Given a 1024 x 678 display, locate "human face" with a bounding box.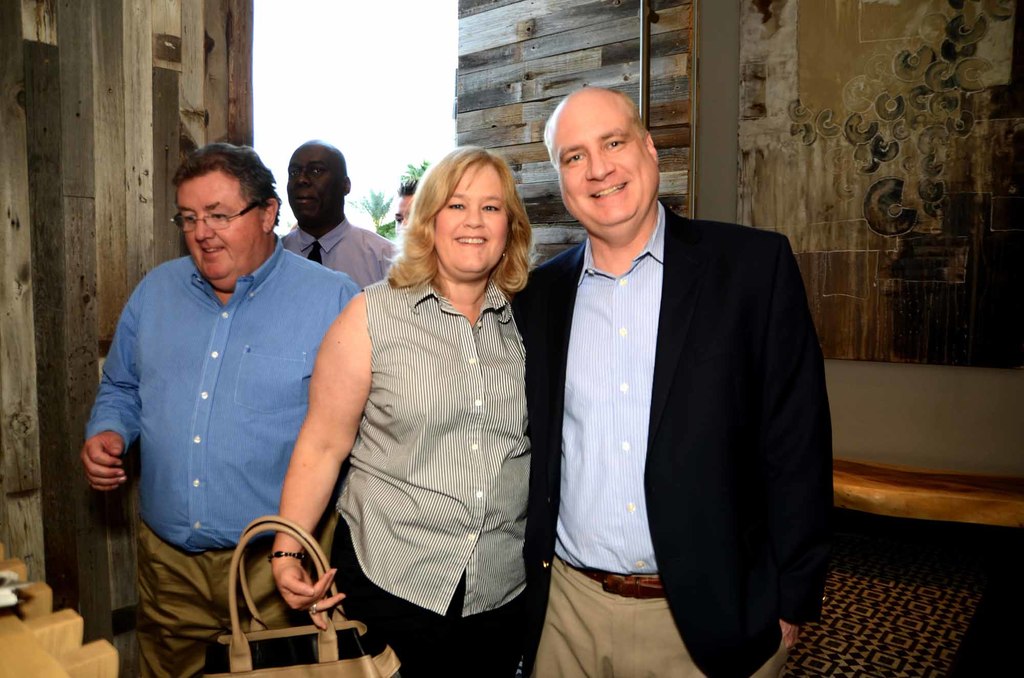
Located: bbox=(399, 194, 414, 221).
